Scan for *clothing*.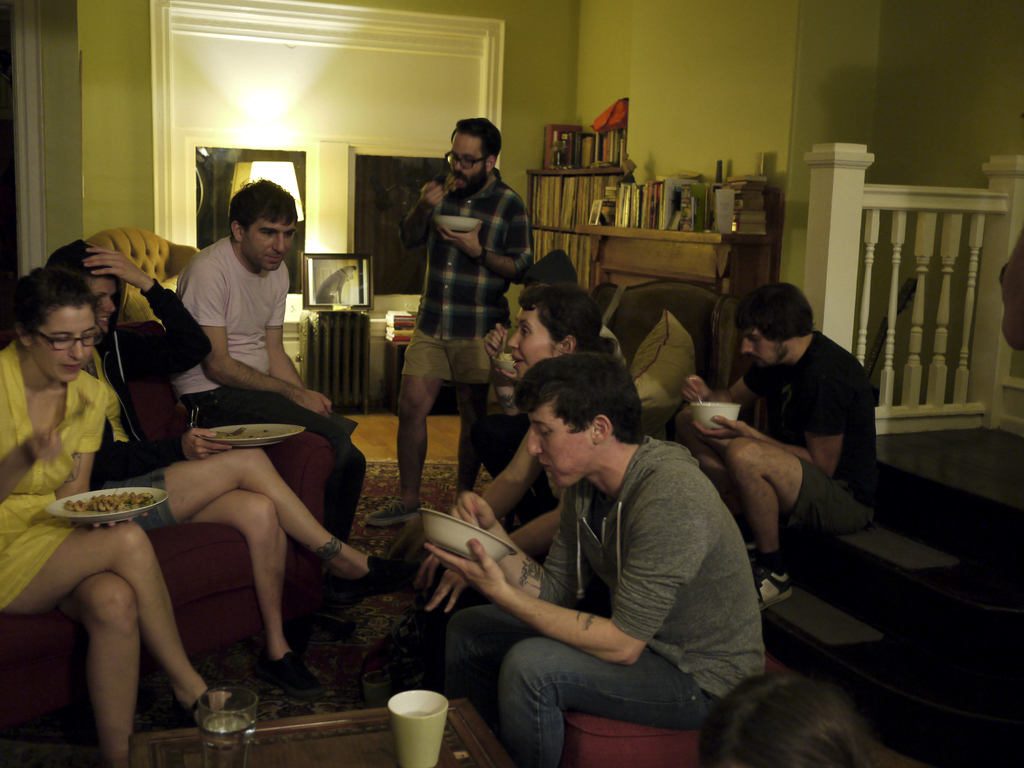
Scan result: [0, 340, 118, 610].
